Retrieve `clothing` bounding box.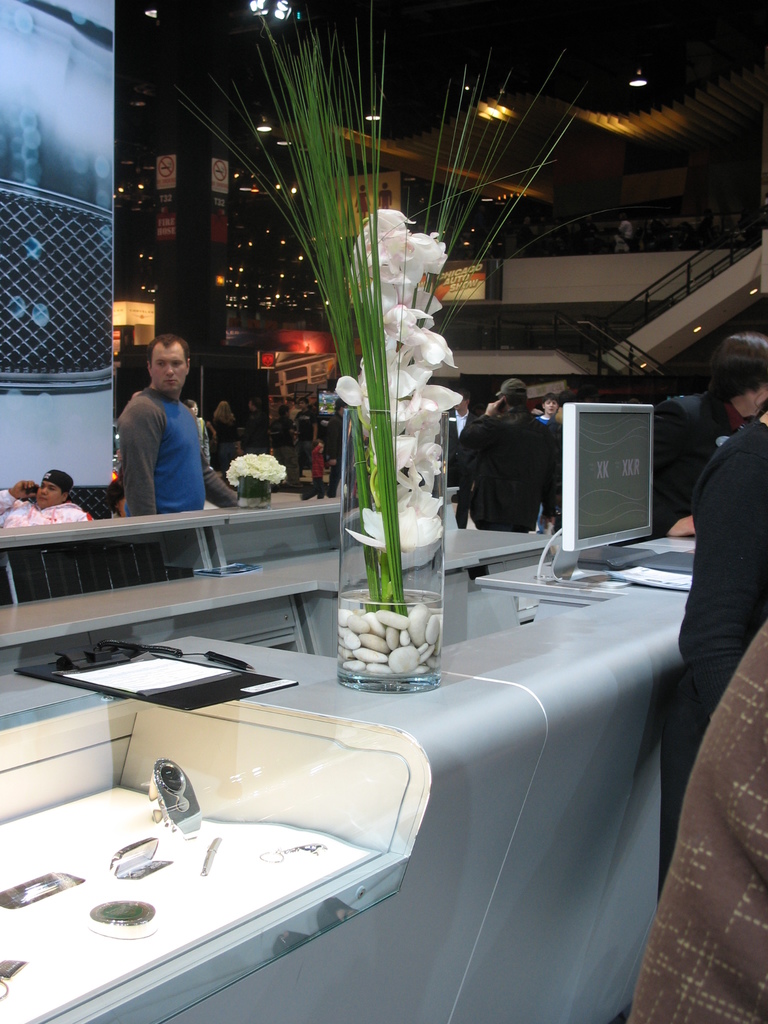
Bounding box: locate(448, 410, 572, 531).
